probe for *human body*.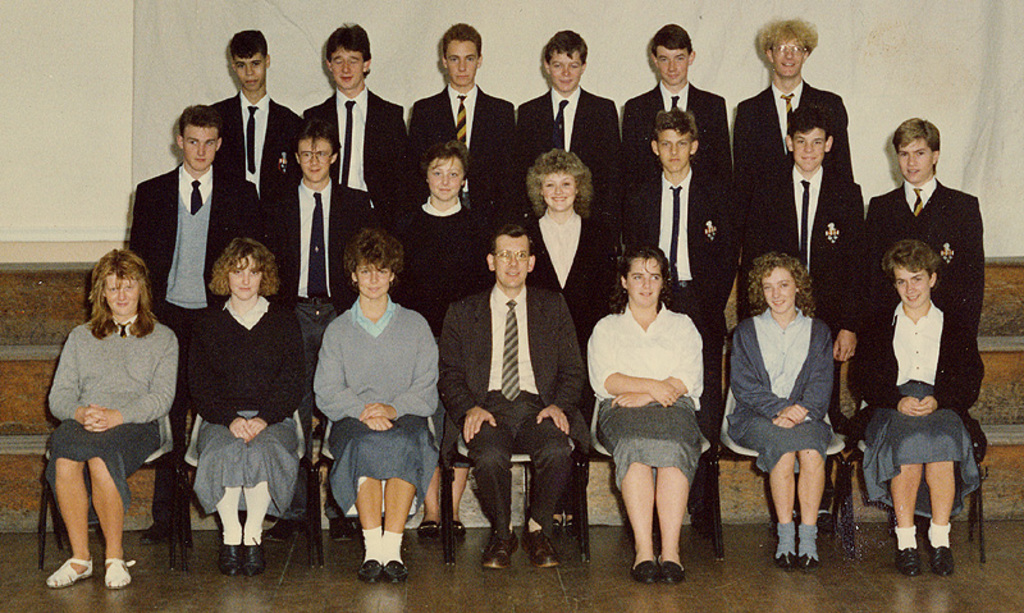
Probe result: {"left": 756, "top": 106, "right": 869, "bottom": 321}.
